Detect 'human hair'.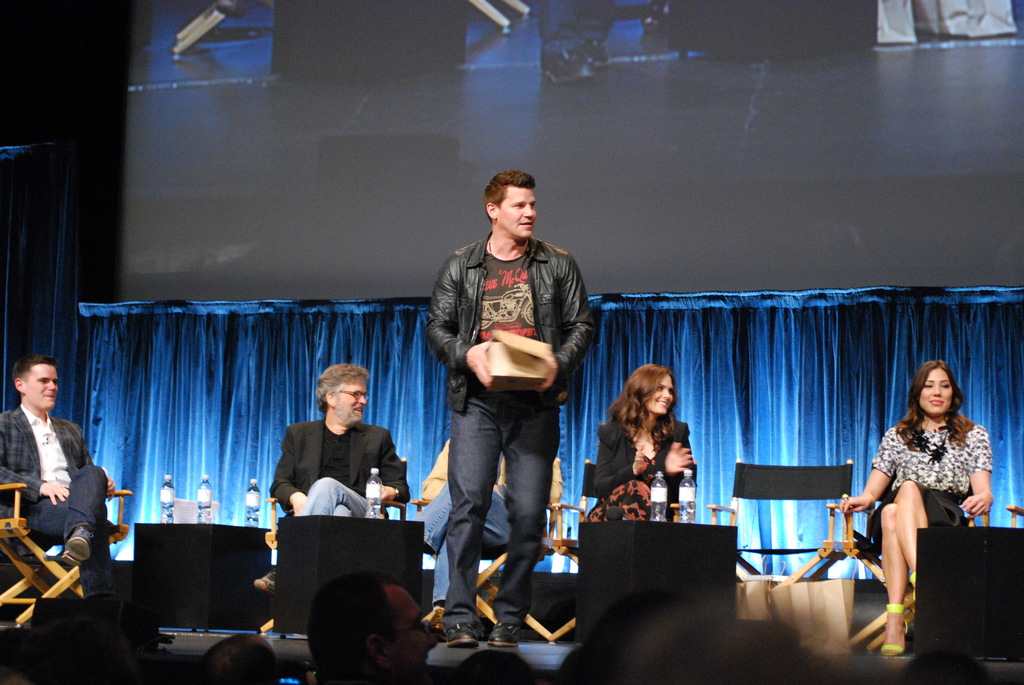
Detected at pyautogui.locateOnScreen(906, 381, 984, 461).
